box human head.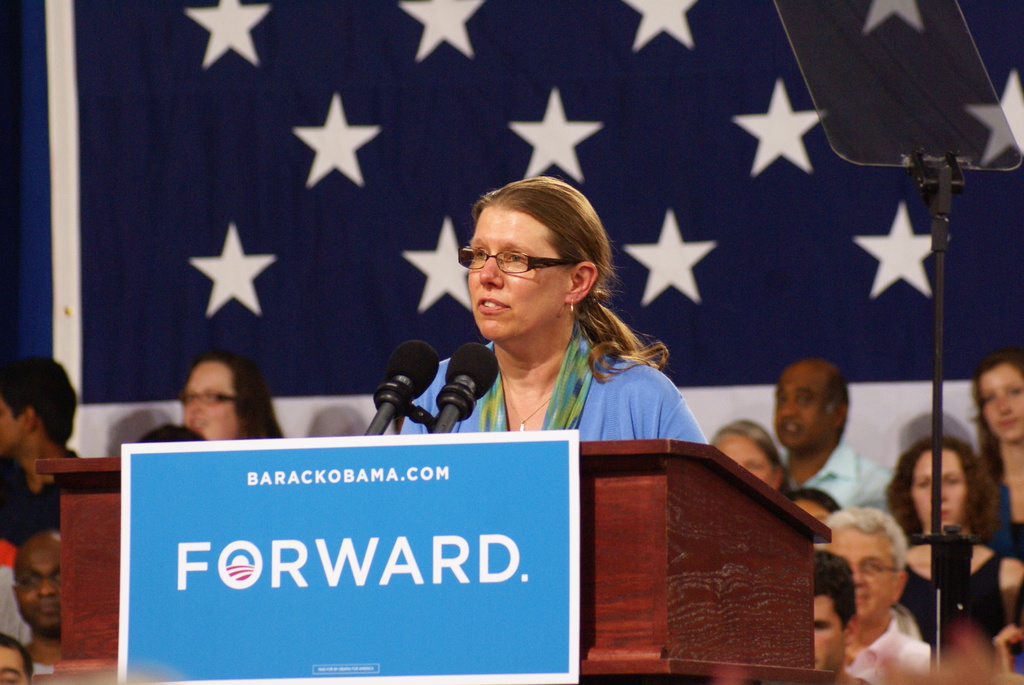
pyautogui.locateOnScreen(457, 170, 618, 338).
